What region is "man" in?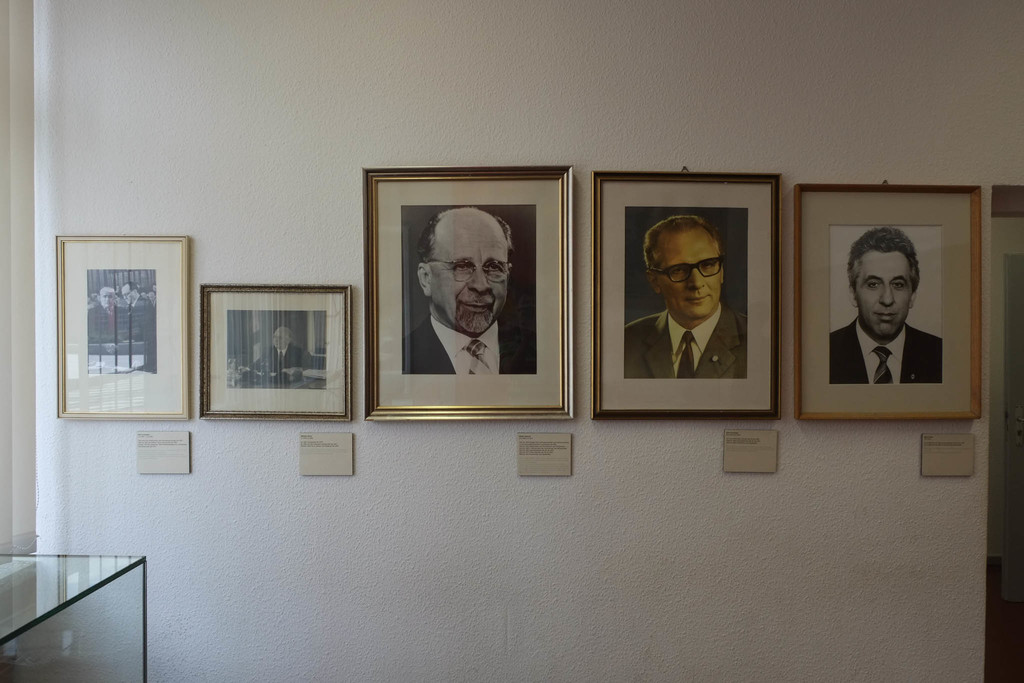
{"x1": 120, "y1": 283, "x2": 158, "y2": 342}.
